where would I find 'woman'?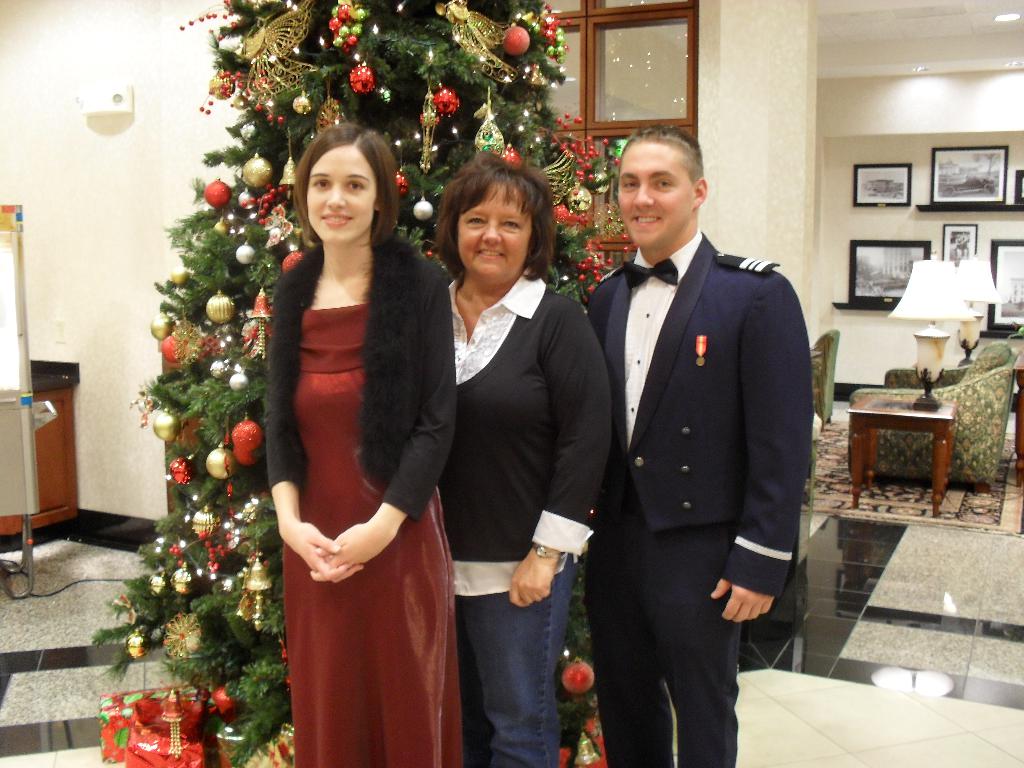
At select_region(259, 124, 469, 767).
